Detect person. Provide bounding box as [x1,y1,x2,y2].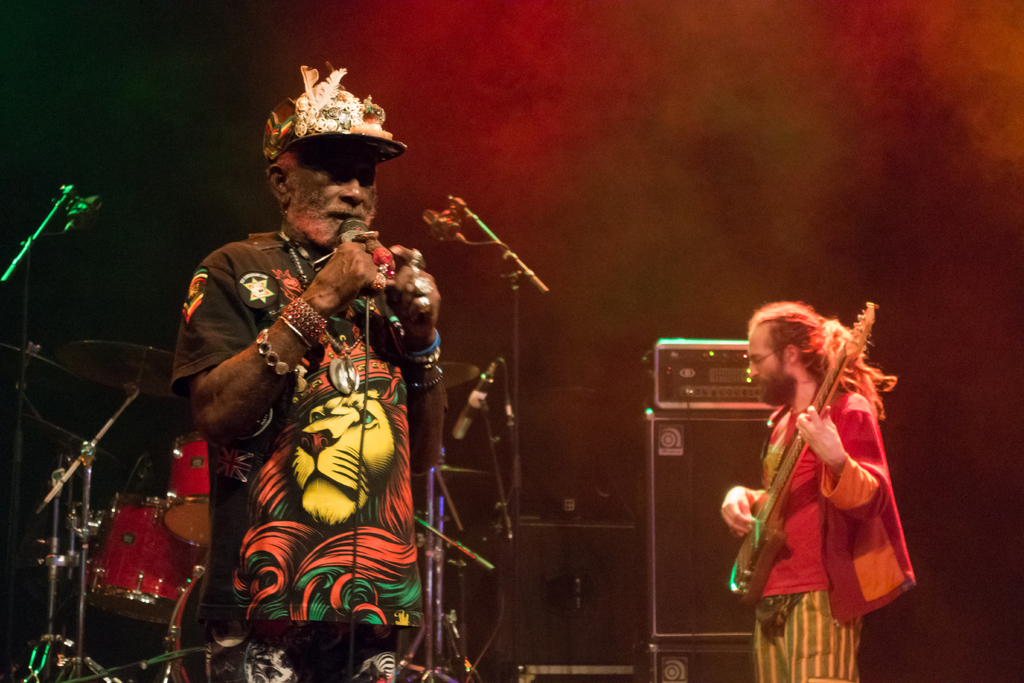
[714,292,924,682].
